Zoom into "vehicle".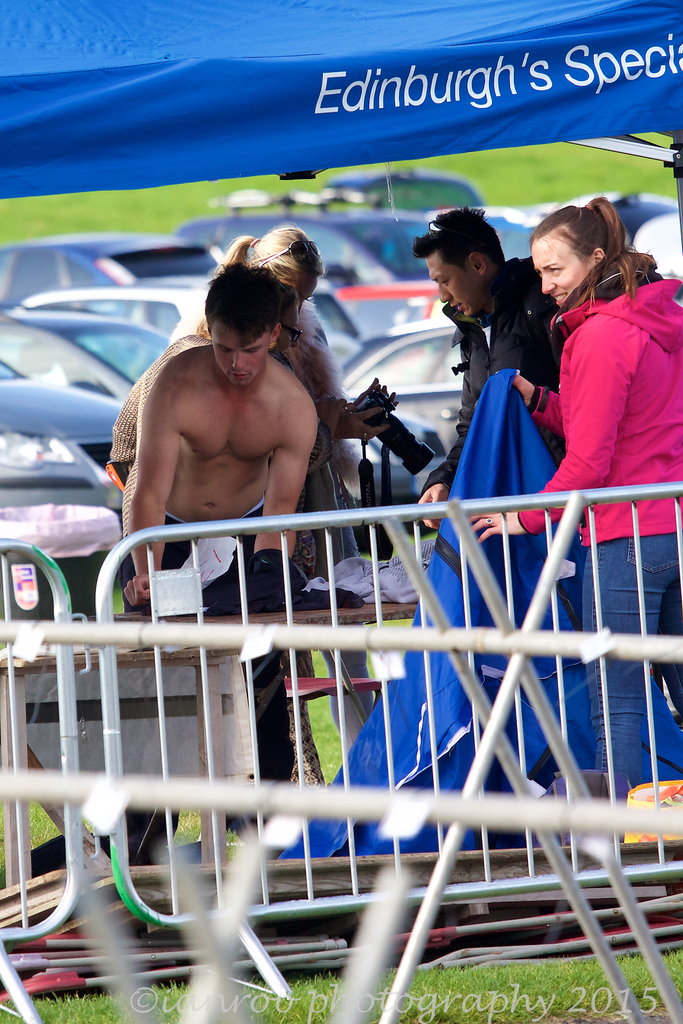
Zoom target: x1=292, y1=211, x2=438, y2=278.
